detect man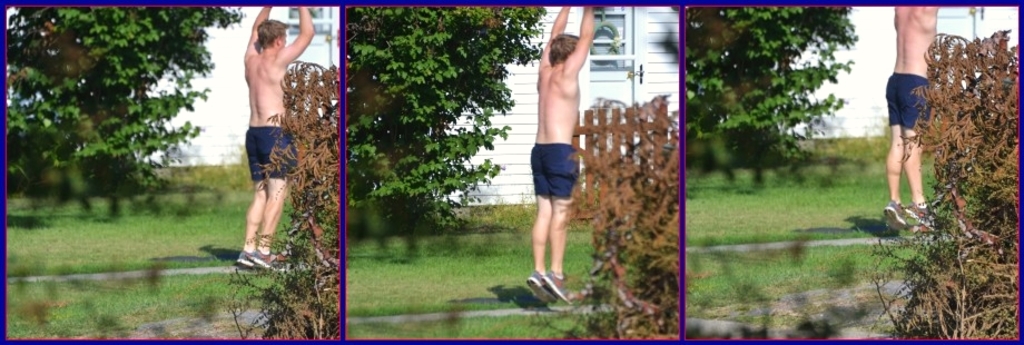
526,7,593,304
